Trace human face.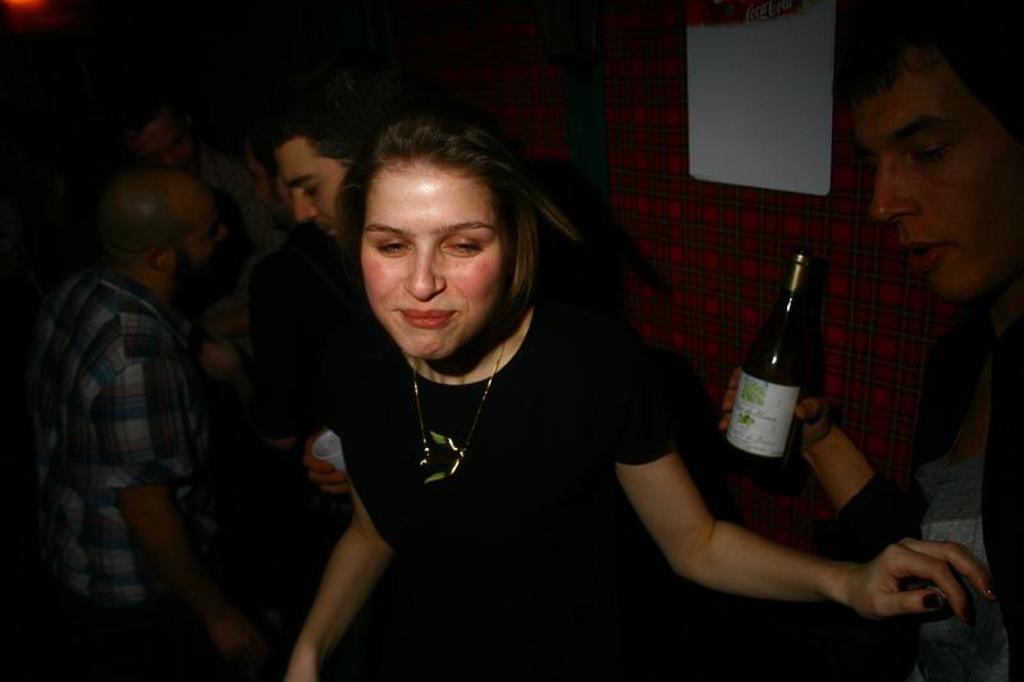
Traced to rect(283, 155, 346, 239).
